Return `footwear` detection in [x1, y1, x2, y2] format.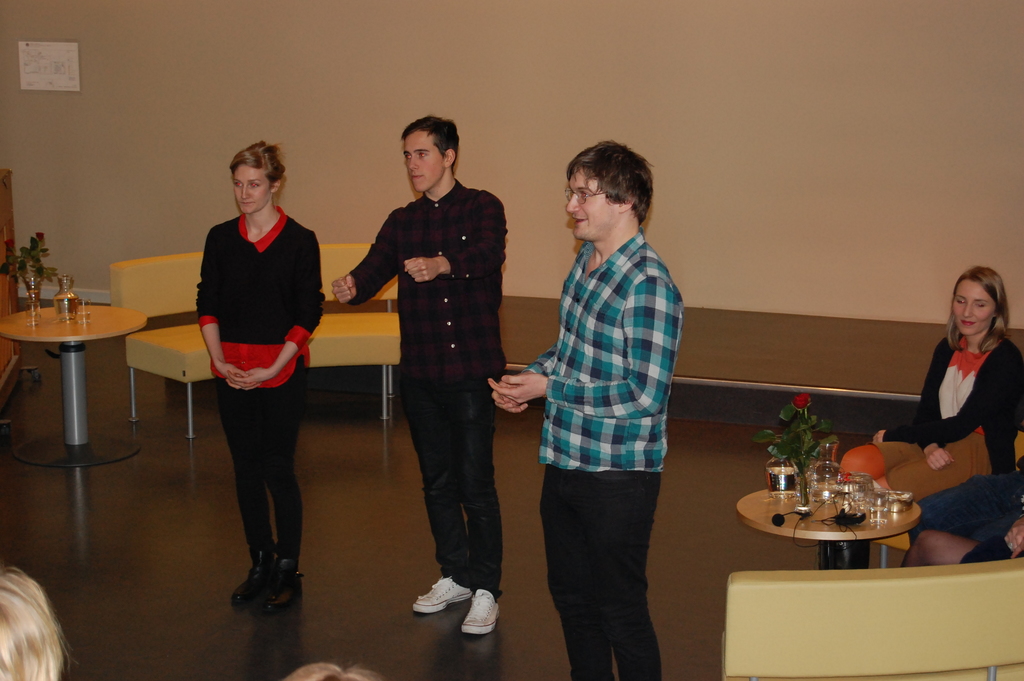
[263, 571, 301, 620].
